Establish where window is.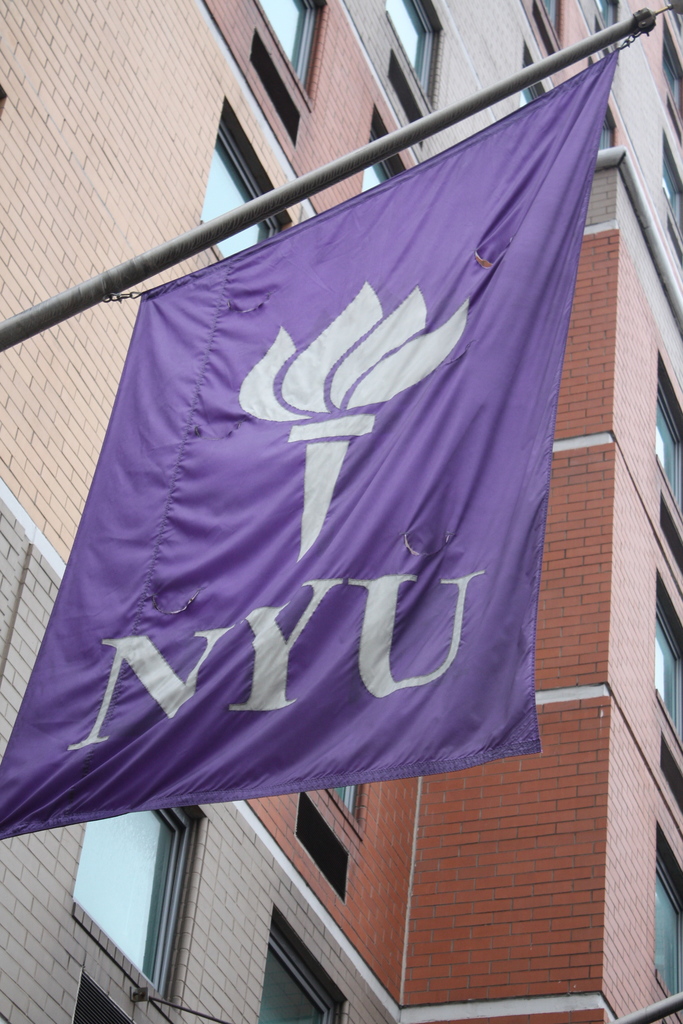
Established at (left=651, top=344, right=681, bottom=518).
